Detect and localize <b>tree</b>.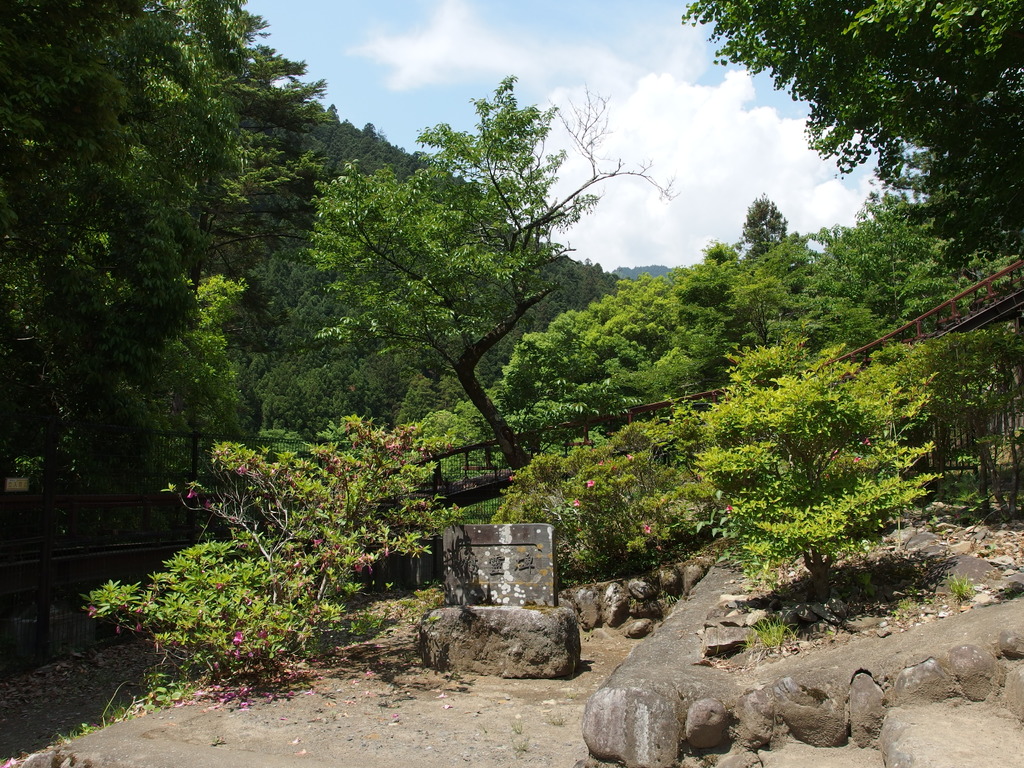
Localized at 786, 204, 1014, 330.
